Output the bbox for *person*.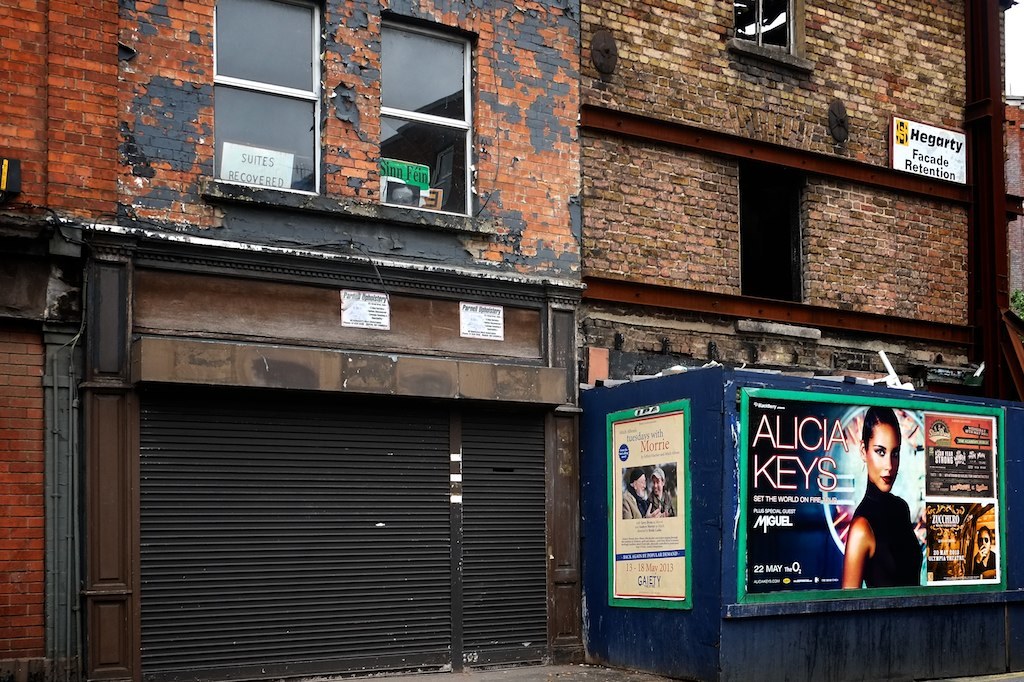
{"left": 392, "top": 186, "right": 414, "bottom": 202}.
